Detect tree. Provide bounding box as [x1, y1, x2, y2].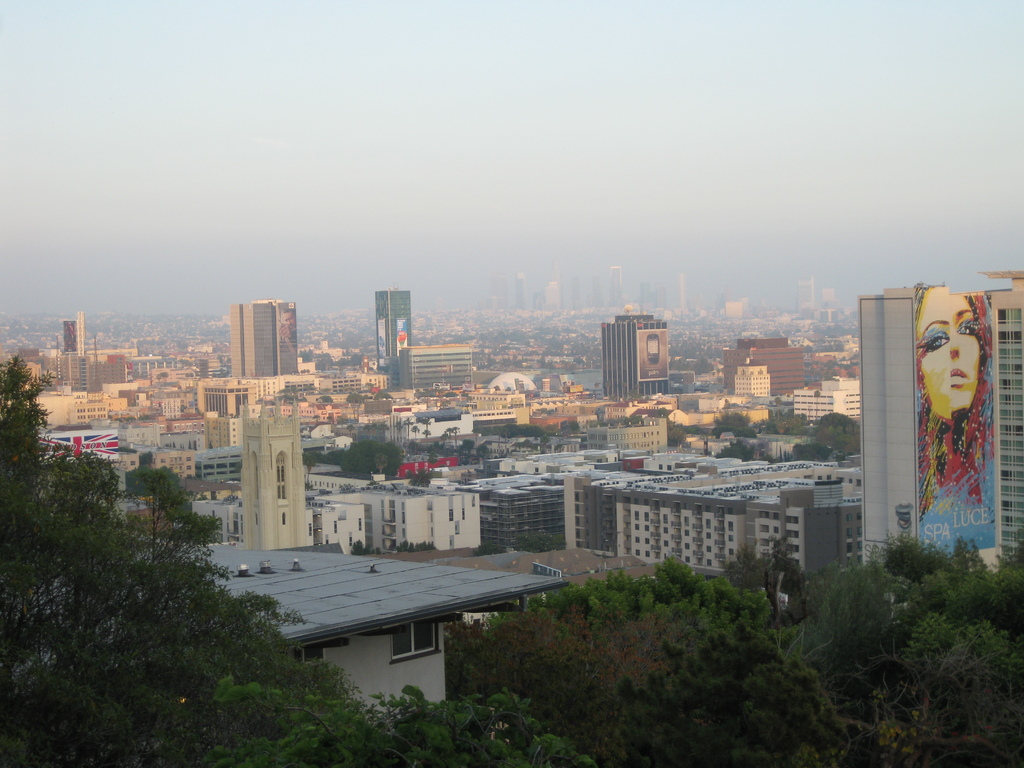
[604, 380, 611, 398].
